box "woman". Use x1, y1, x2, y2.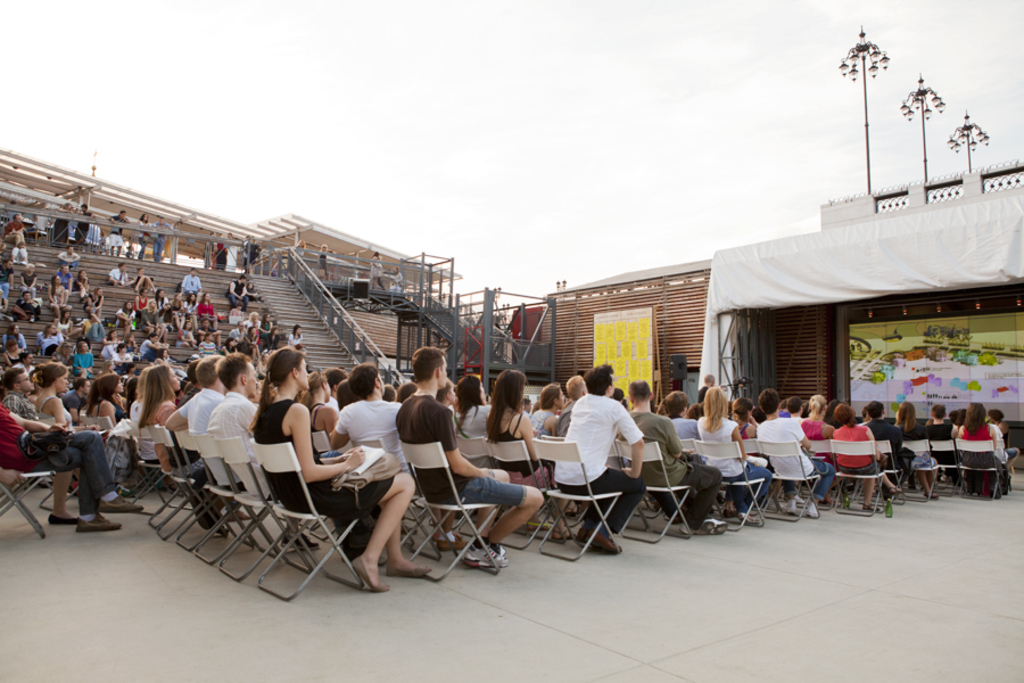
53, 201, 68, 252.
